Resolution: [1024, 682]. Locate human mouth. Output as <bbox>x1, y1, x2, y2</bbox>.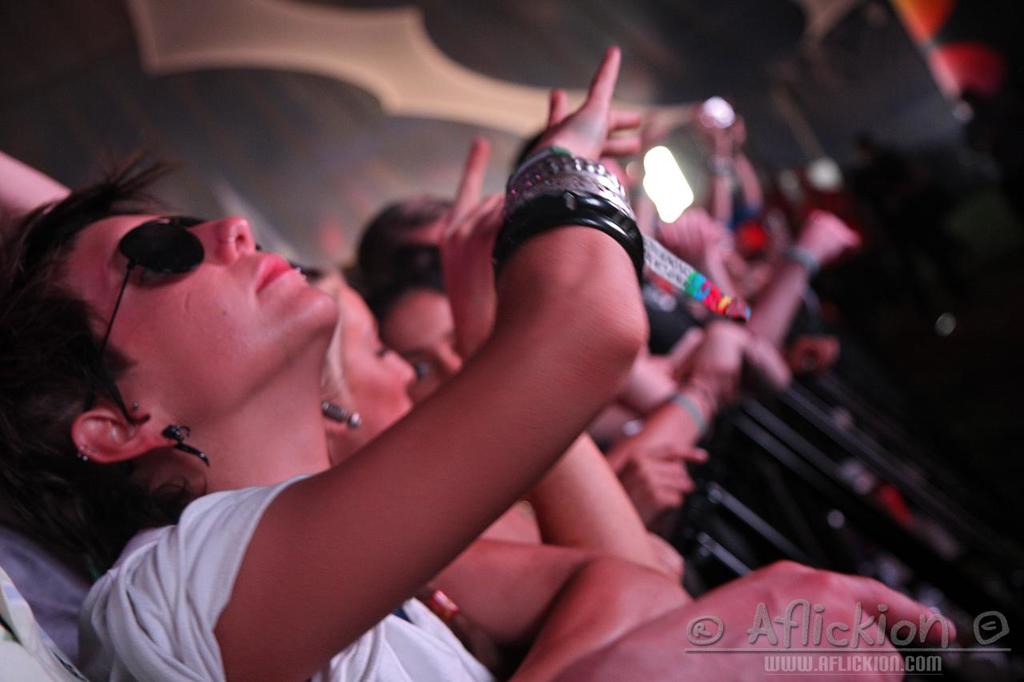
<bbox>255, 256, 296, 291</bbox>.
